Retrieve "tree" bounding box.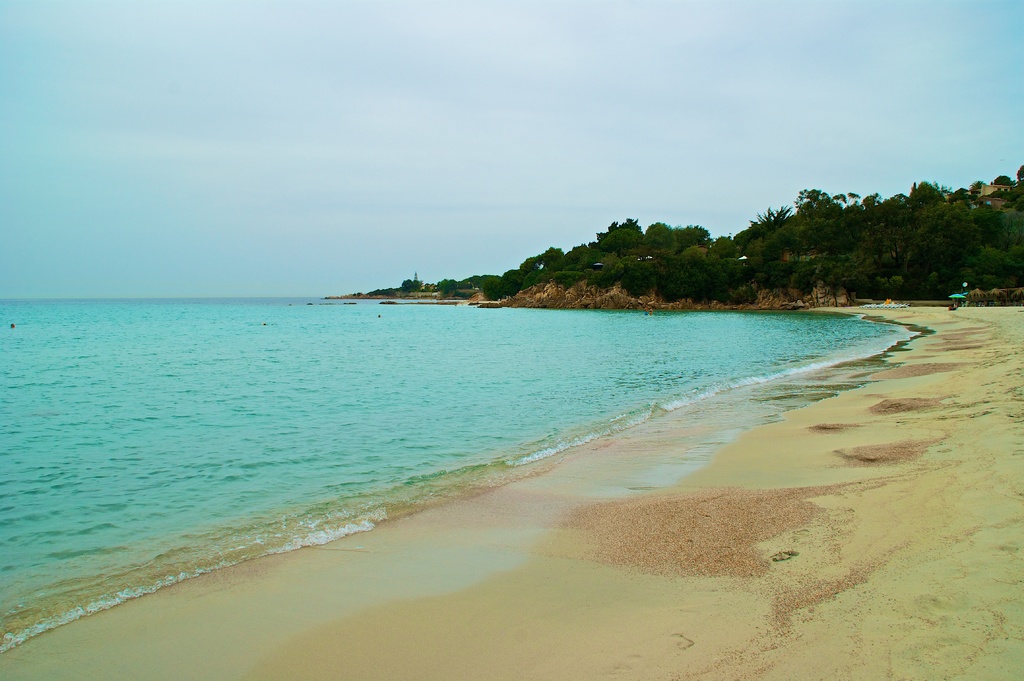
Bounding box: [646, 216, 678, 257].
